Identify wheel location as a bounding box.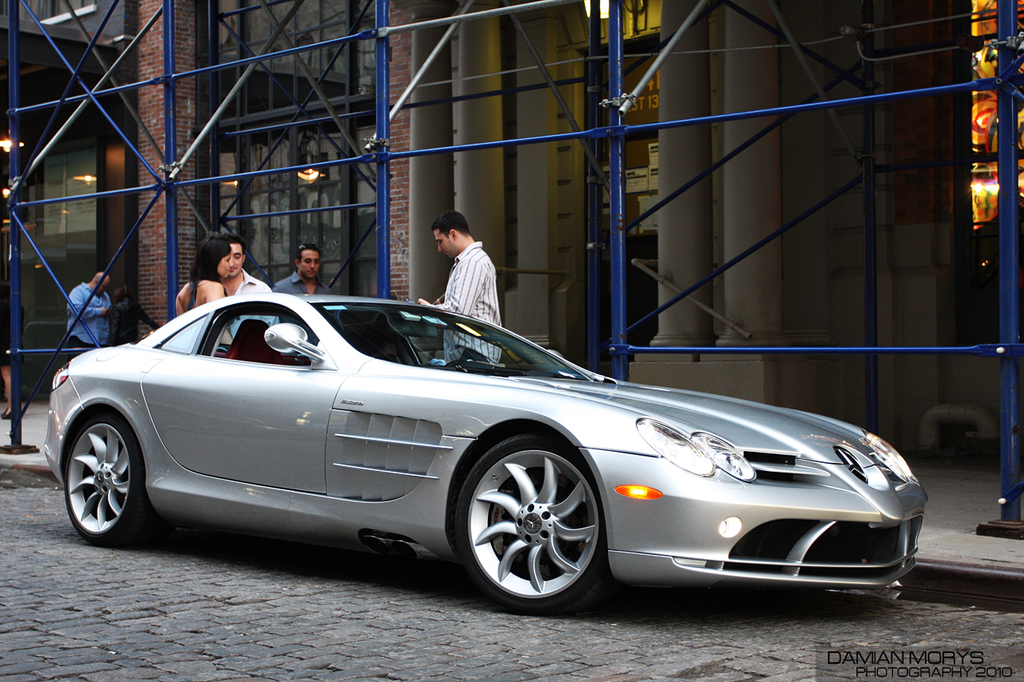
62,413,155,546.
